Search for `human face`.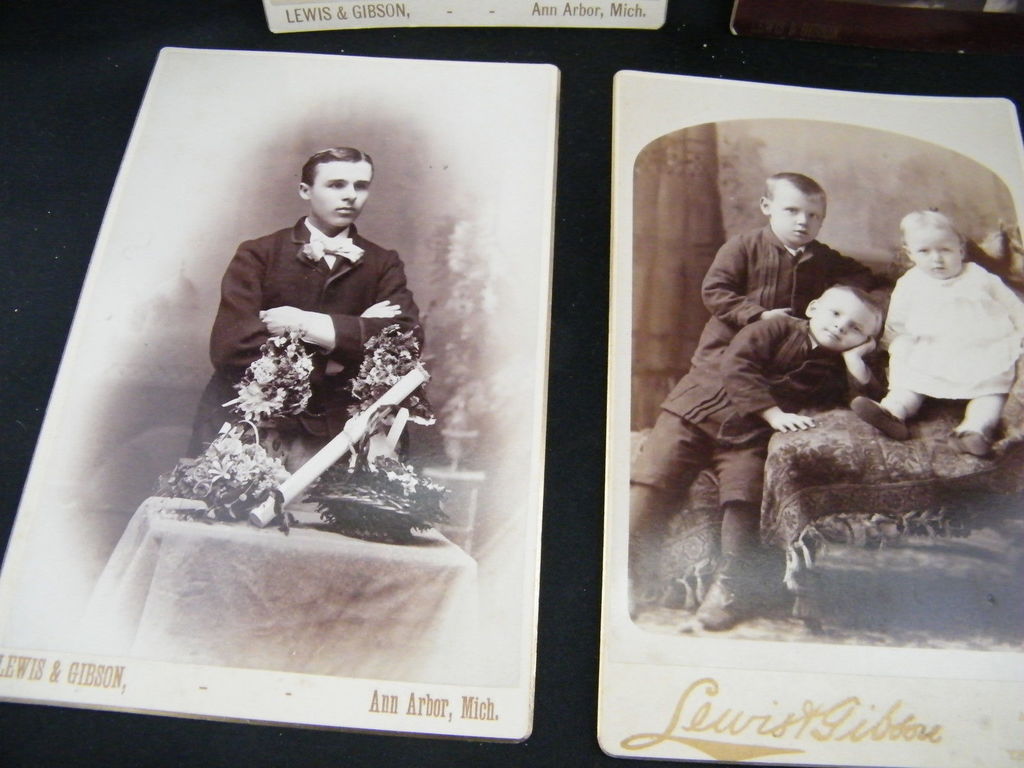
Found at region(909, 222, 961, 279).
